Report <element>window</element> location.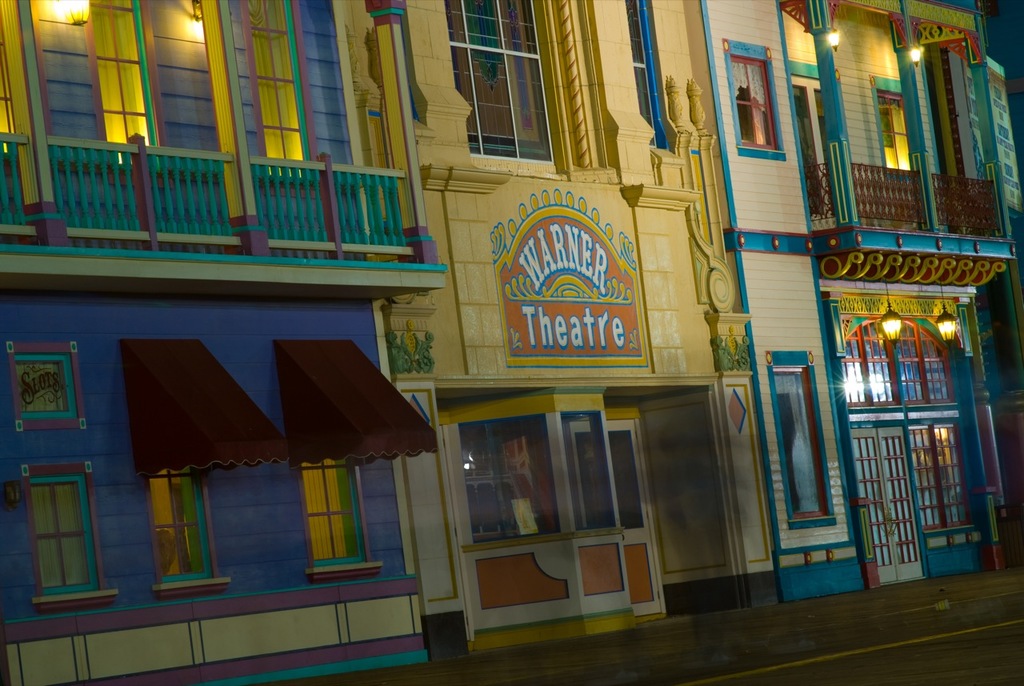
Report: 27:464:118:615.
